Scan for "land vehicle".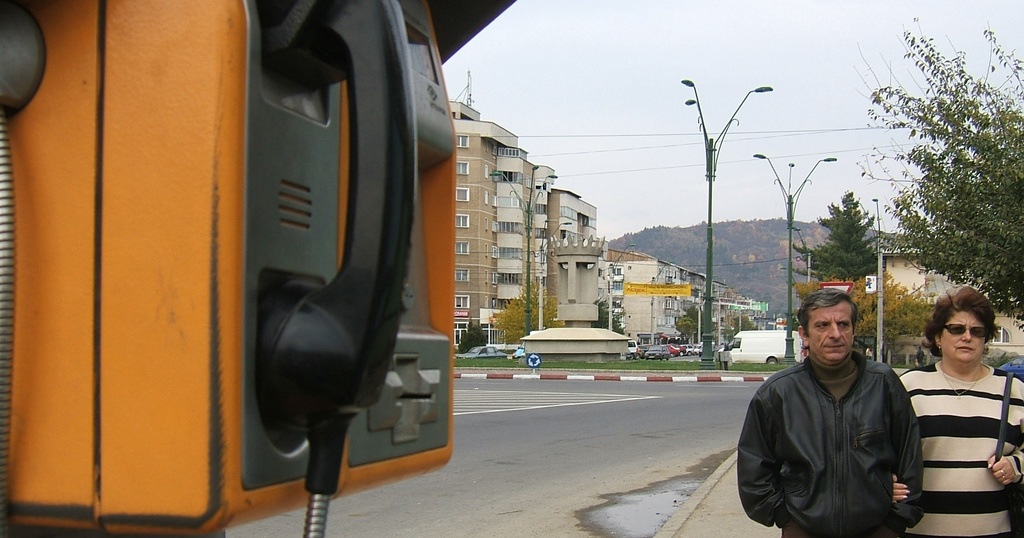
Scan result: {"x1": 999, "y1": 356, "x2": 1022, "y2": 379}.
